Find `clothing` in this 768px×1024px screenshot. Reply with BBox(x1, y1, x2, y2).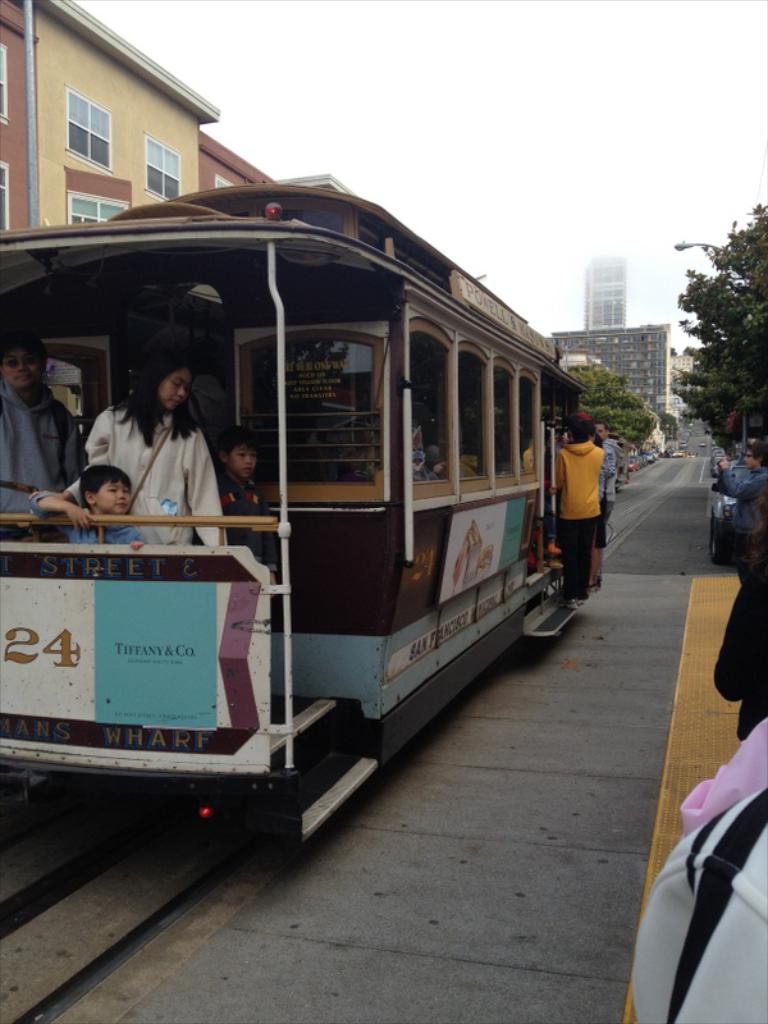
BBox(600, 435, 620, 517).
